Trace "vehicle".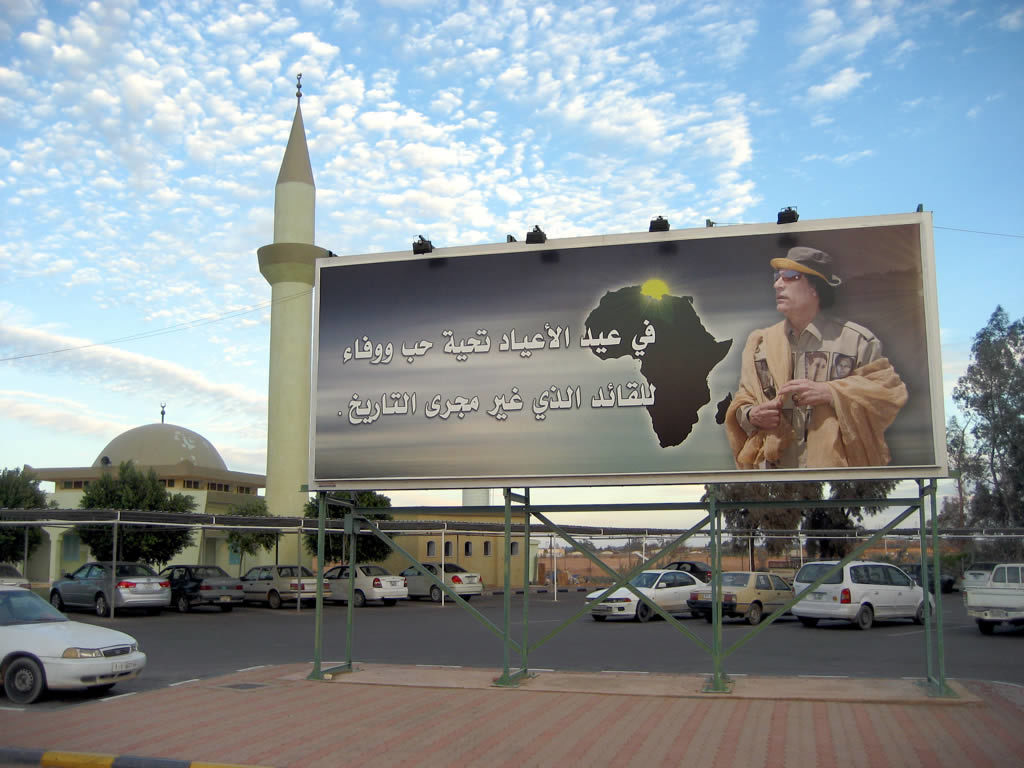
Traced to [x1=688, y1=572, x2=797, y2=625].
